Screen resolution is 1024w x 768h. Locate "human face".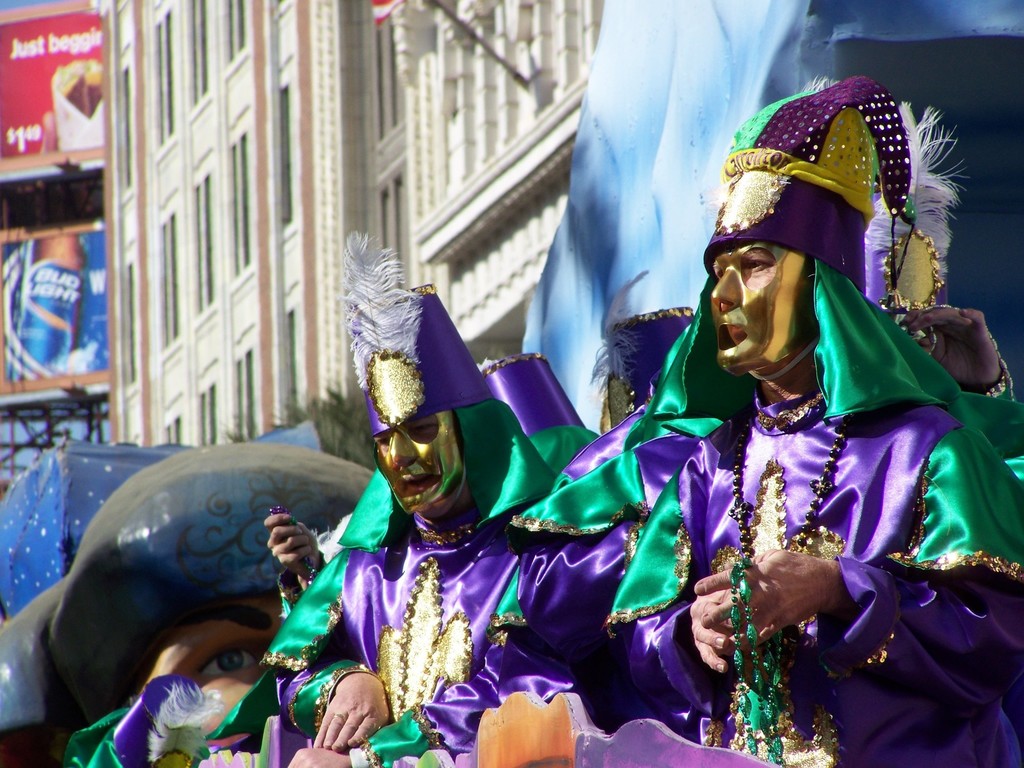
{"x1": 711, "y1": 246, "x2": 819, "y2": 376}.
